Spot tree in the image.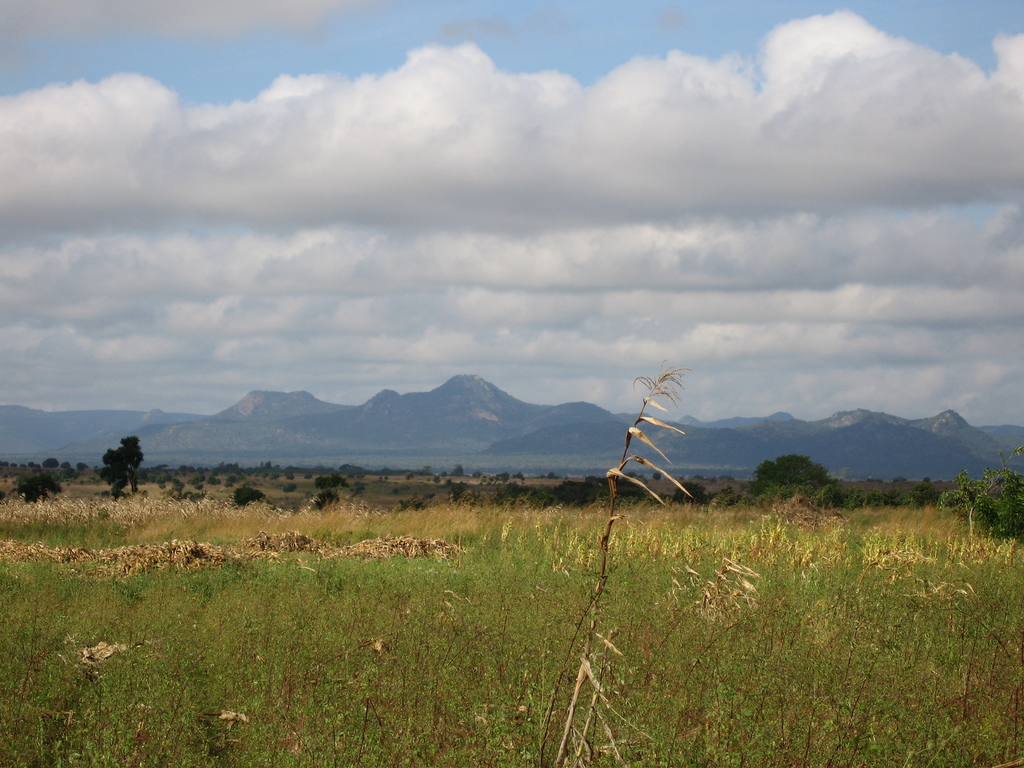
tree found at detection(538, 471, 558, 479).
